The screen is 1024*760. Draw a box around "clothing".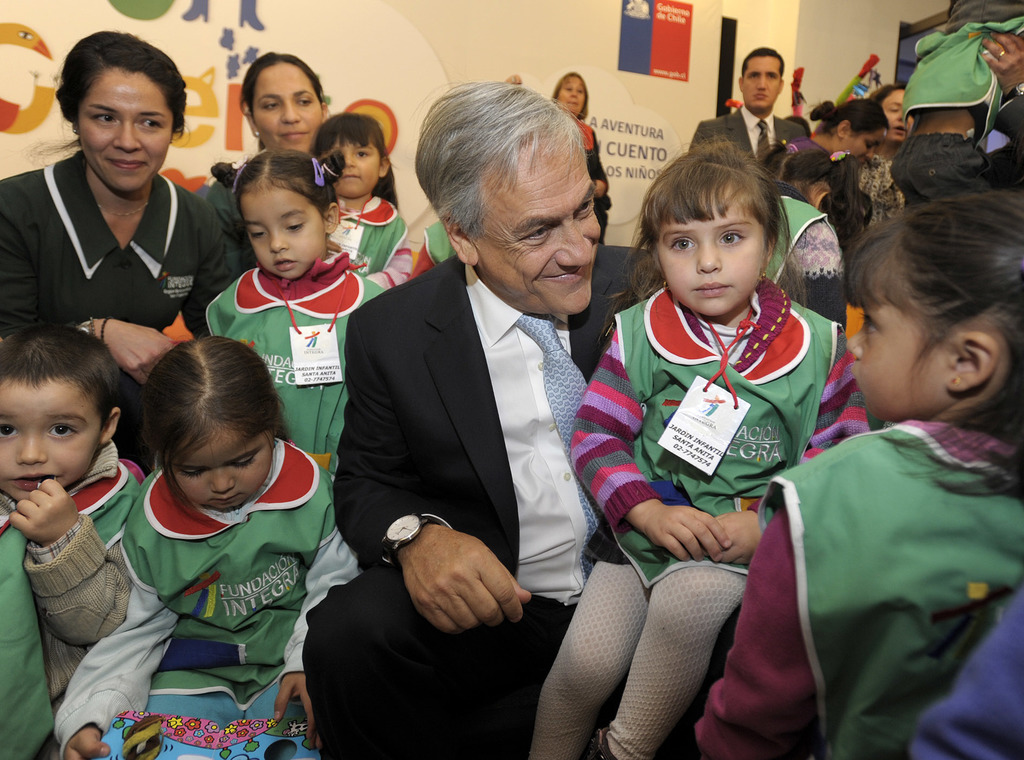
BBox(572, 274, 870, 754).
